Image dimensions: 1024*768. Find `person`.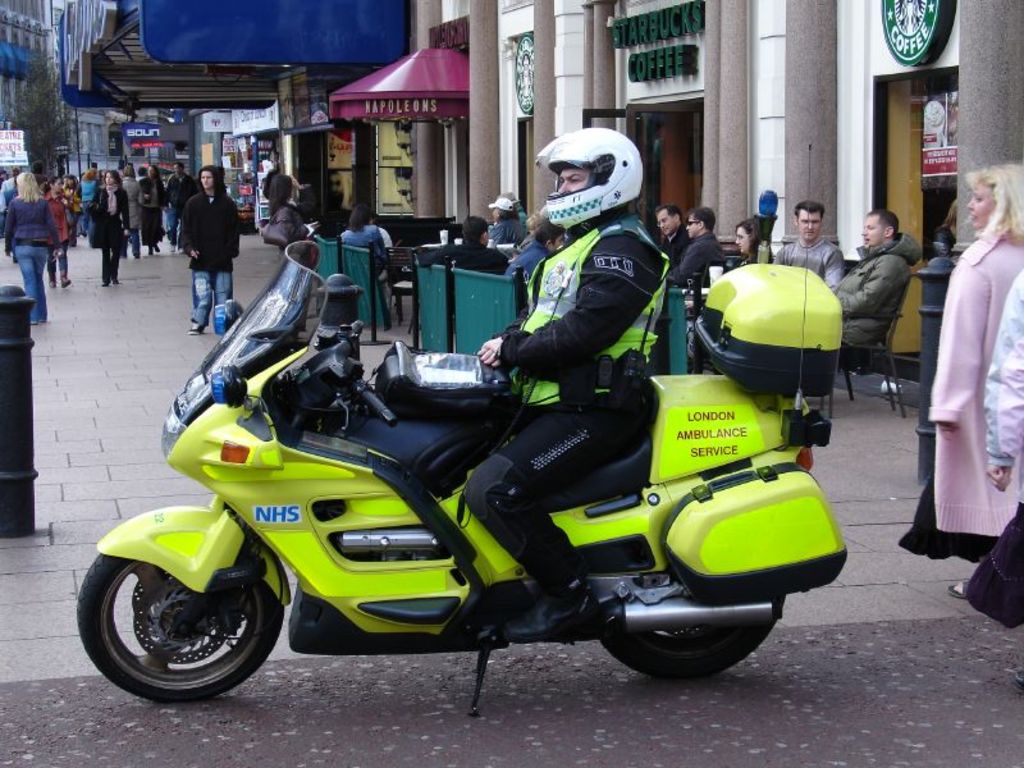
(x1=163, y1=164, x2=200, y2=253).
